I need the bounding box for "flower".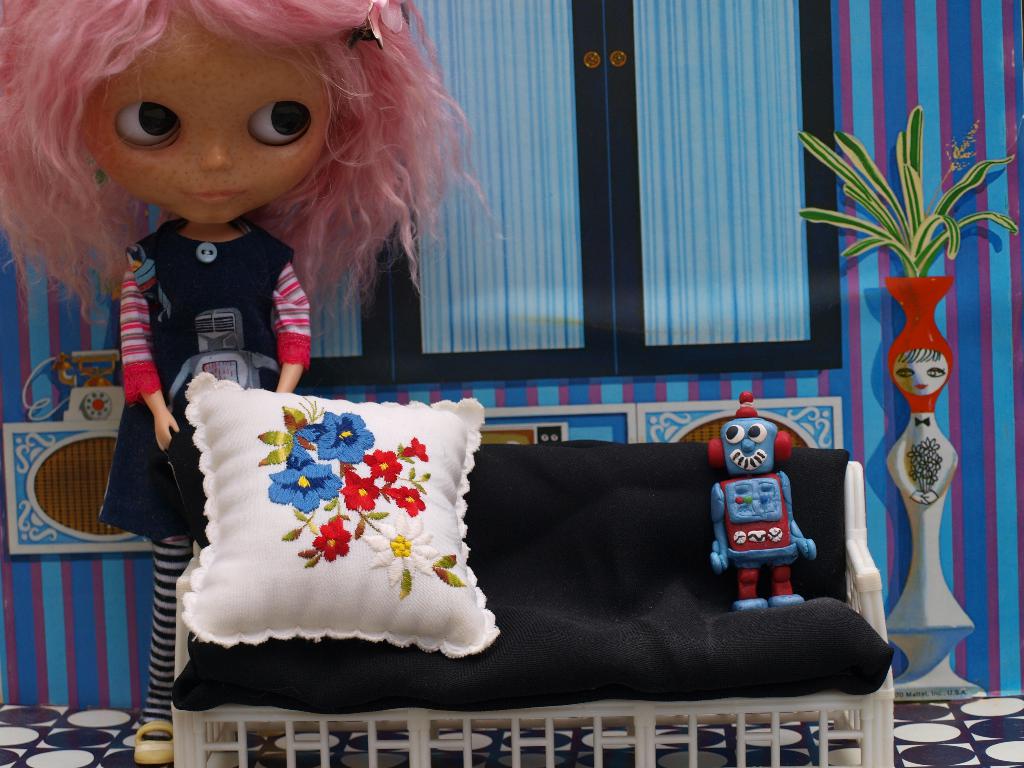
Here it is: <box>312,516,346,557</box>.
